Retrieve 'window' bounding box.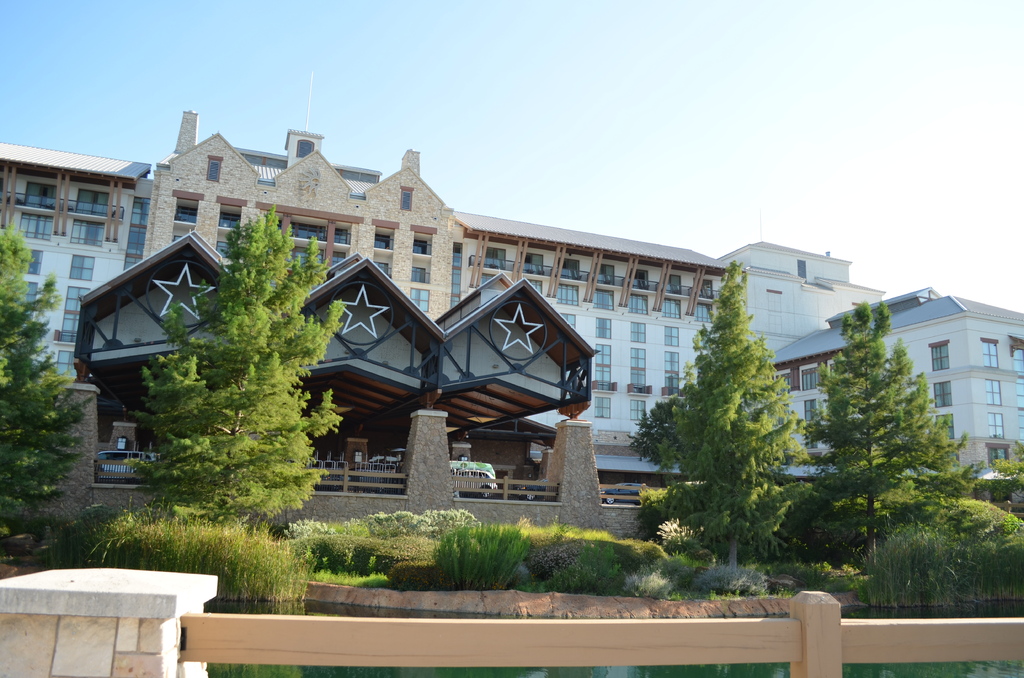
Bounding box: left=198, top=158, right=222, bottom=184.
